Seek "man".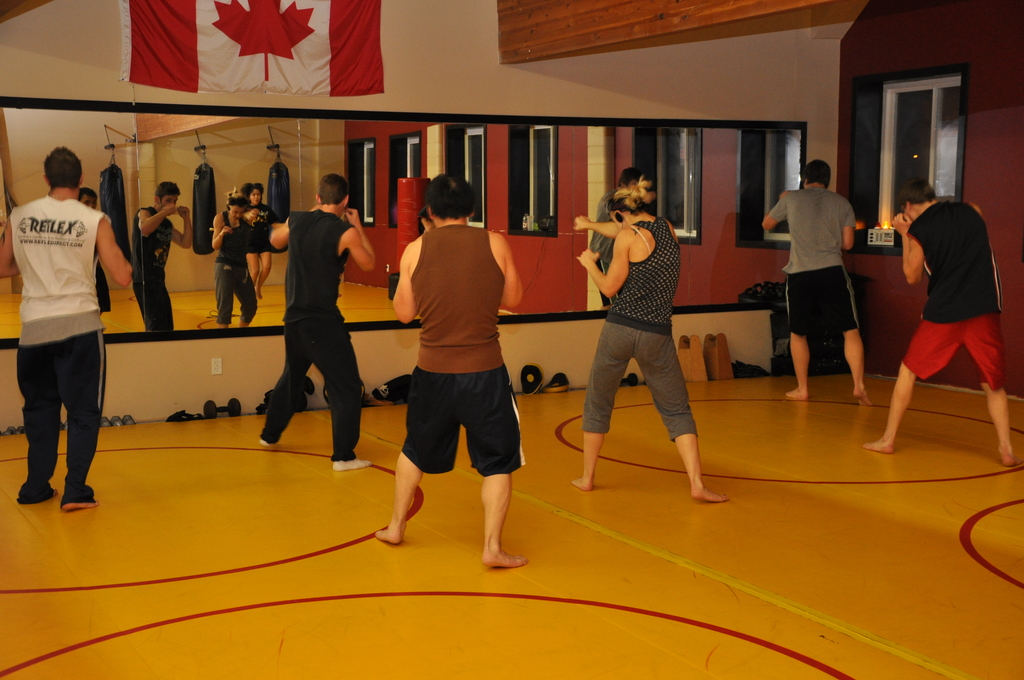
box=[374, 175, 530, 569].
